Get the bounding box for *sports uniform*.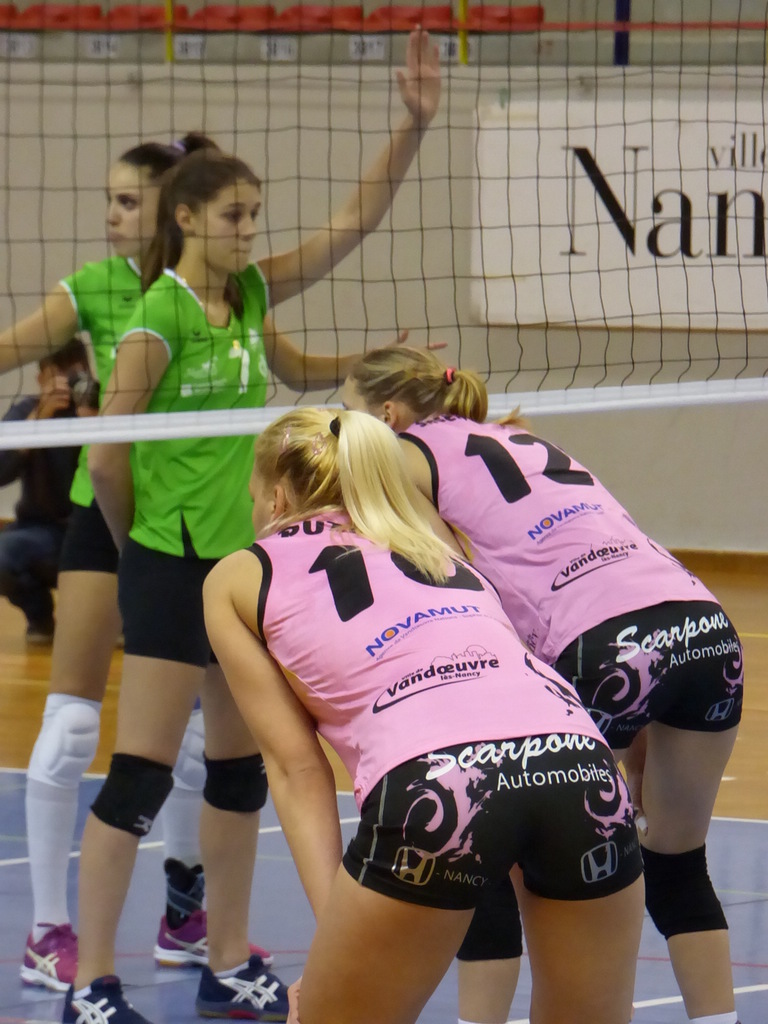
rect(22, 253, 273, 996).
